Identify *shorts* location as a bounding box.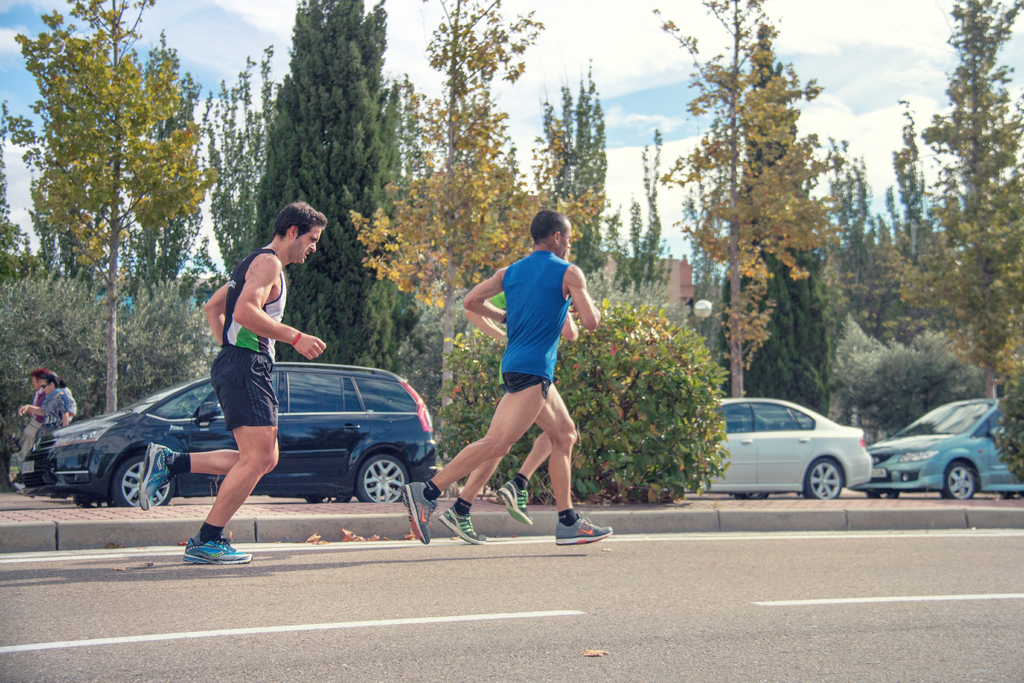
pyautogui.locateOnScreen(501, 372, 551, 397).
